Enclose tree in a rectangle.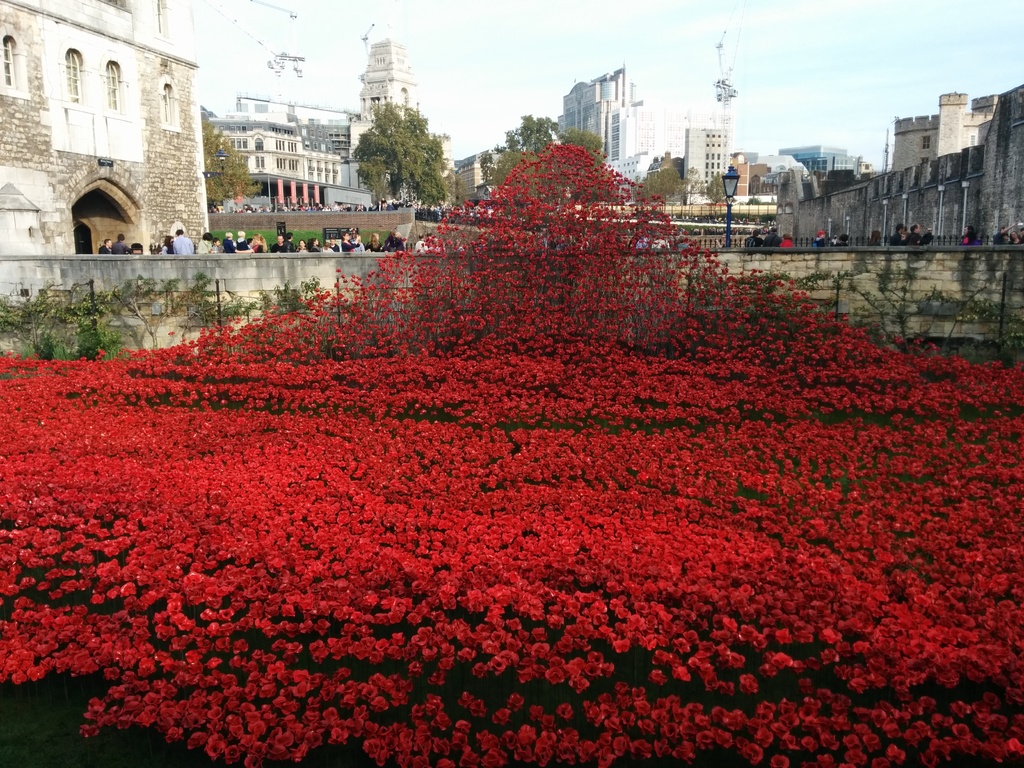
detection(682, 165, 703, 204).
